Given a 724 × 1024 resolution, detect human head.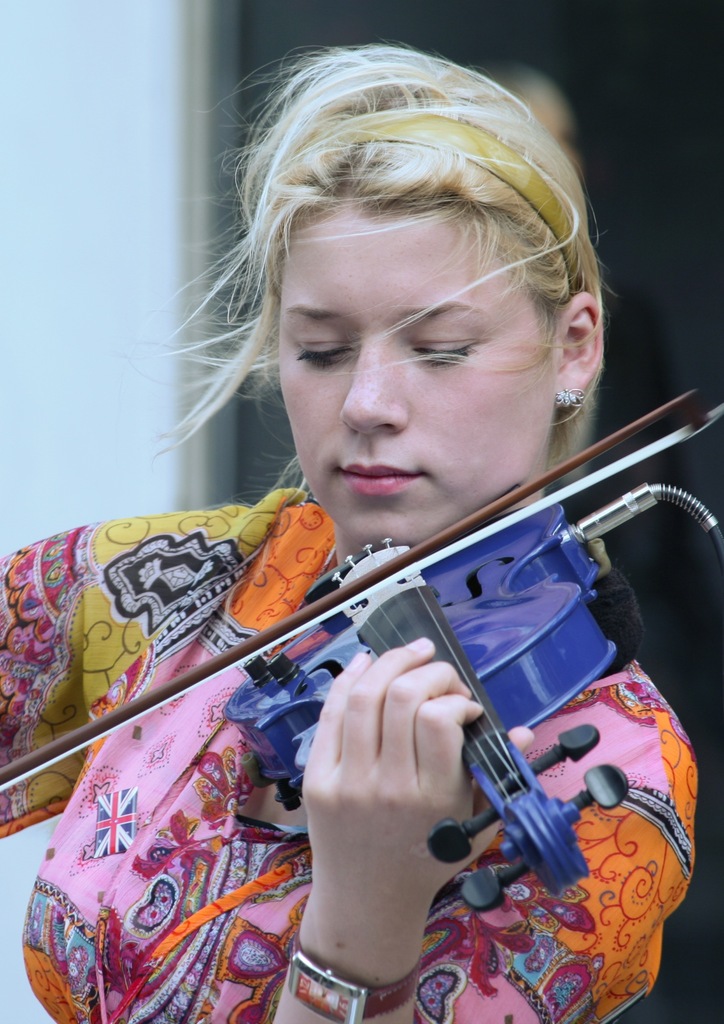
{"left": 230, "top": 93, "right": 603, "bottom": 521}.
